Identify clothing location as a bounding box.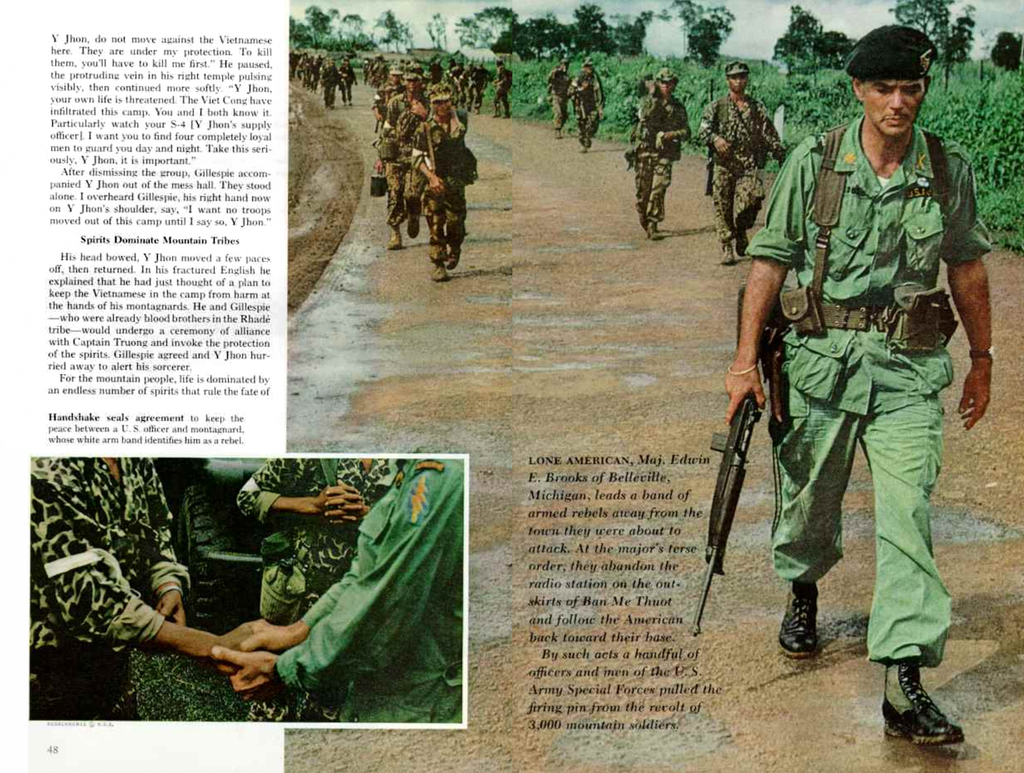
bbox=[287, 39, 360, 122].
